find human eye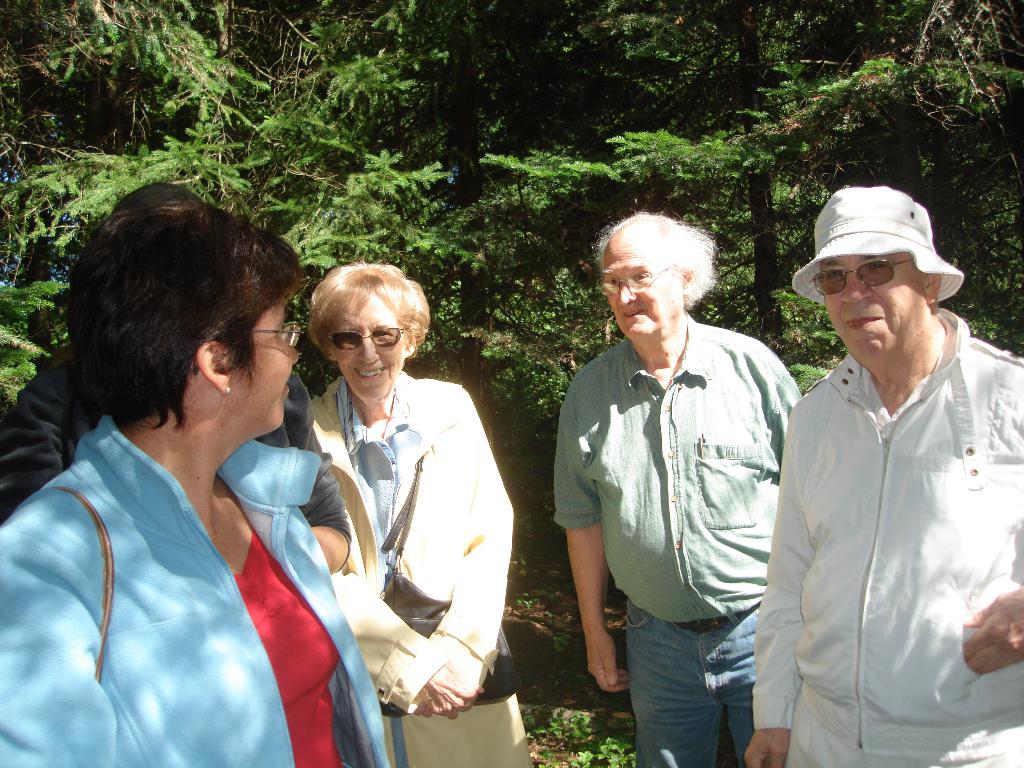
<region>271, 324, 283, 342</region>
